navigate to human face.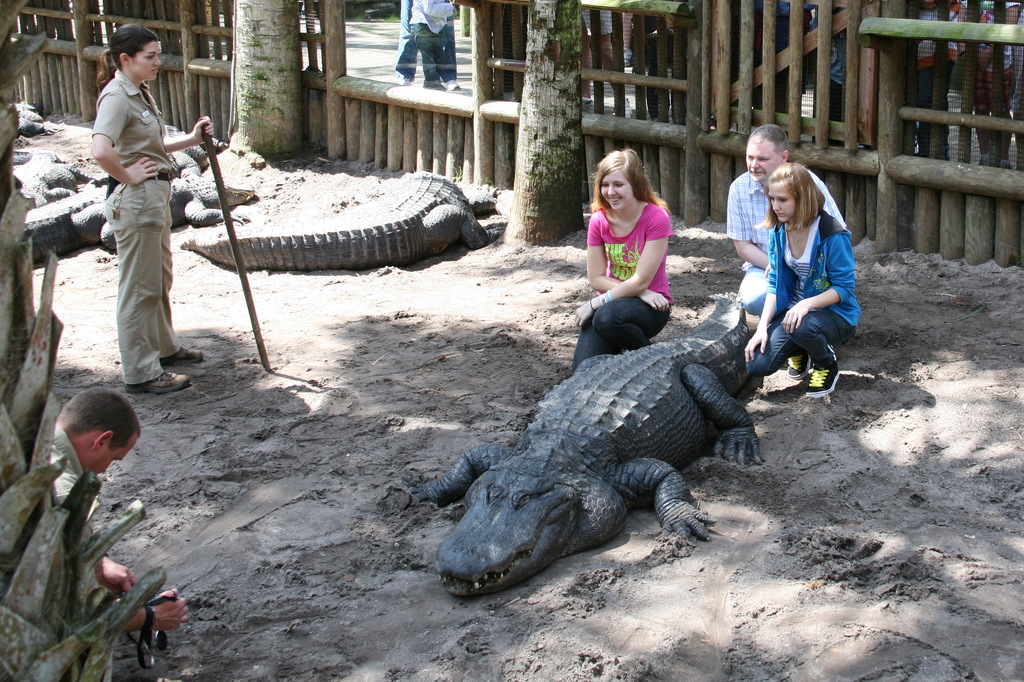
Navigation target: Rect(124, 38, 164, 84).
